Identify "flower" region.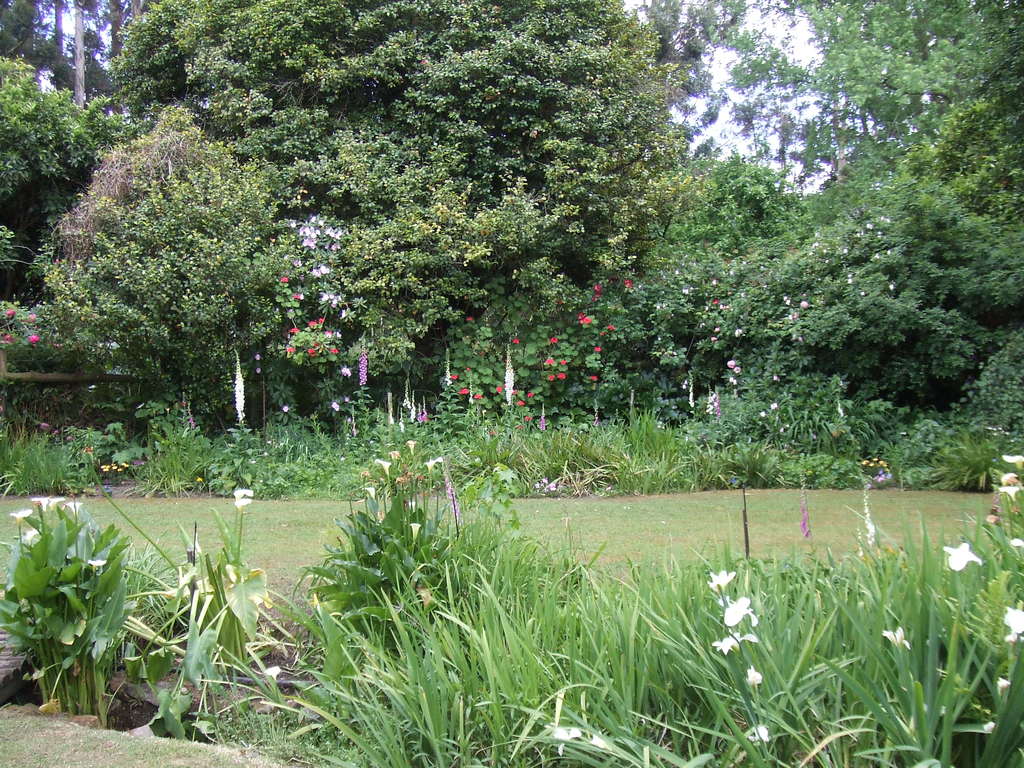
Region: x1=86, y1=557, x2=109, y2=572.
